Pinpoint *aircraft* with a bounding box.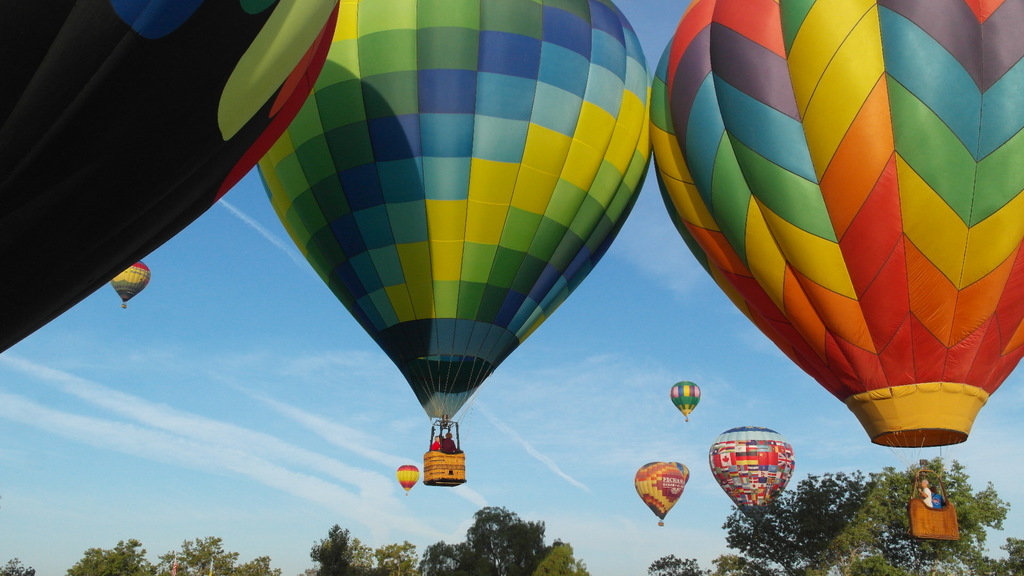
394, 461, 419, 497.
